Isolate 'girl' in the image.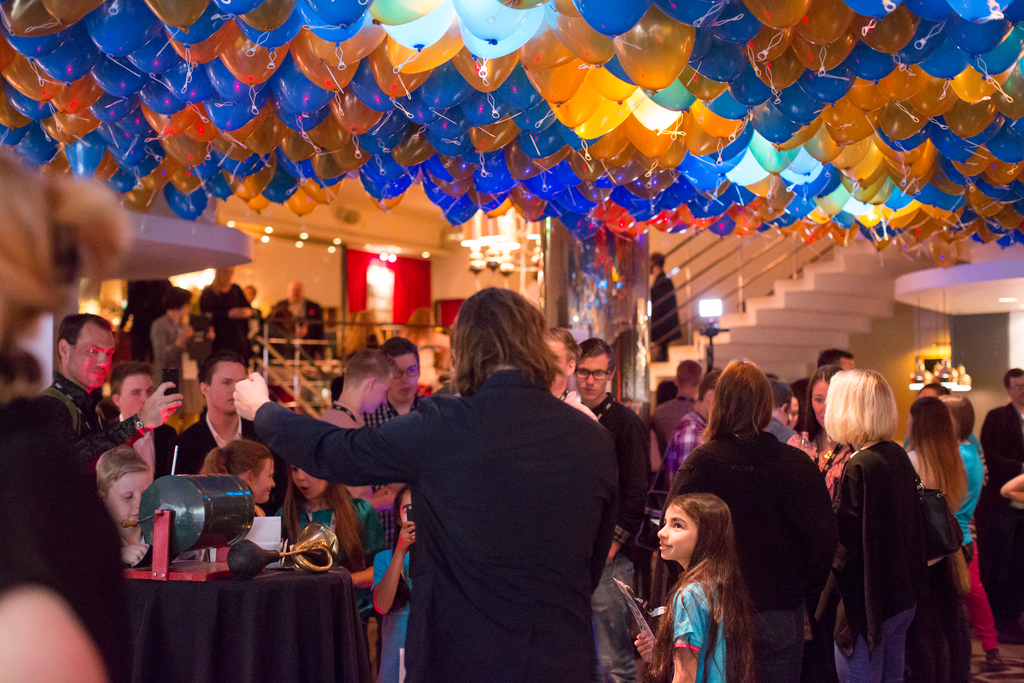
Isolated region: pyautogui.locateOnScreen(636, 493, 760, 682).
